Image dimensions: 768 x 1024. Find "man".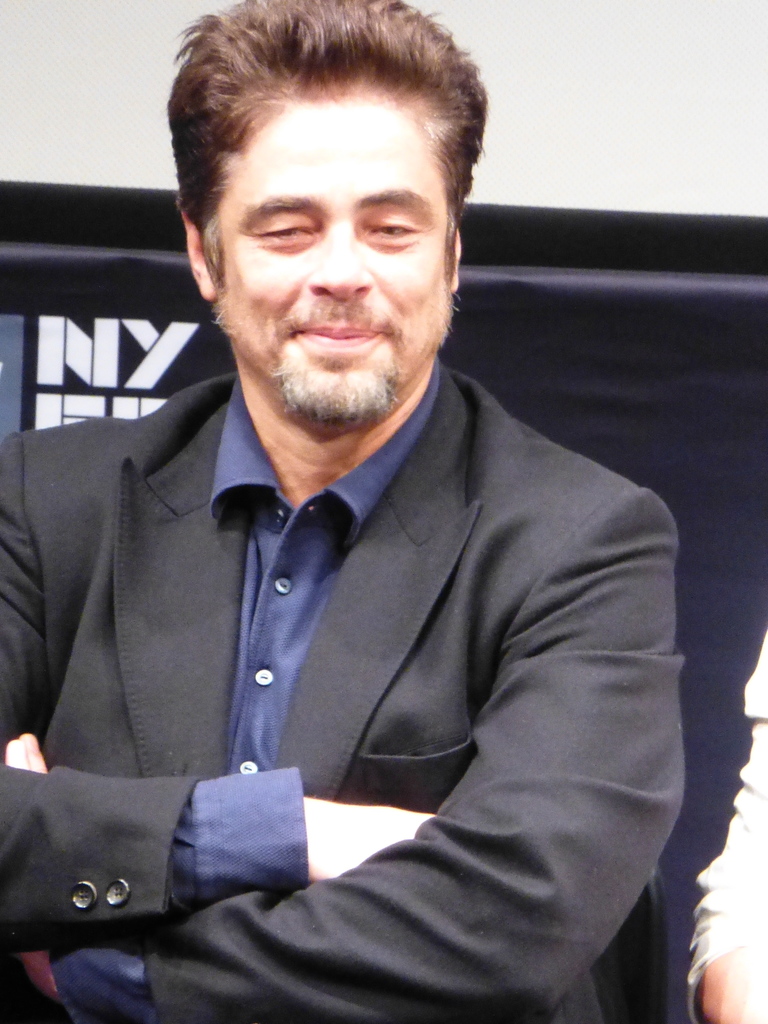
(x1=29, y1=13, x2=721, y2=1023).
